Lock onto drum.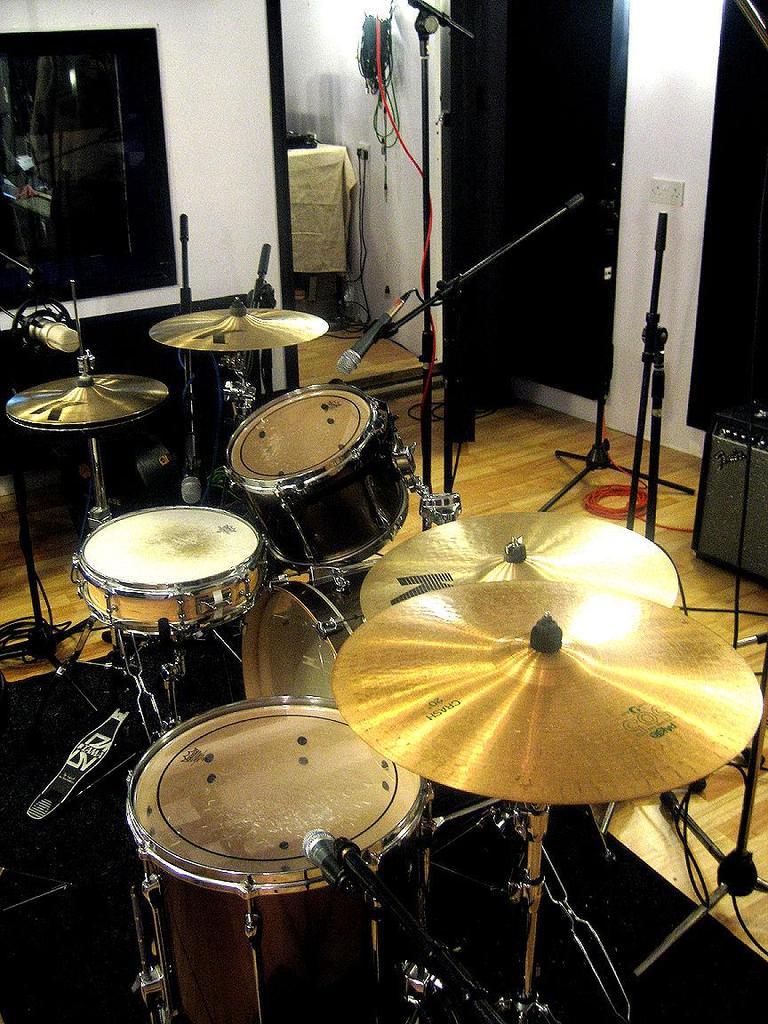
Locked: rect(69, 505, 269, 636).
